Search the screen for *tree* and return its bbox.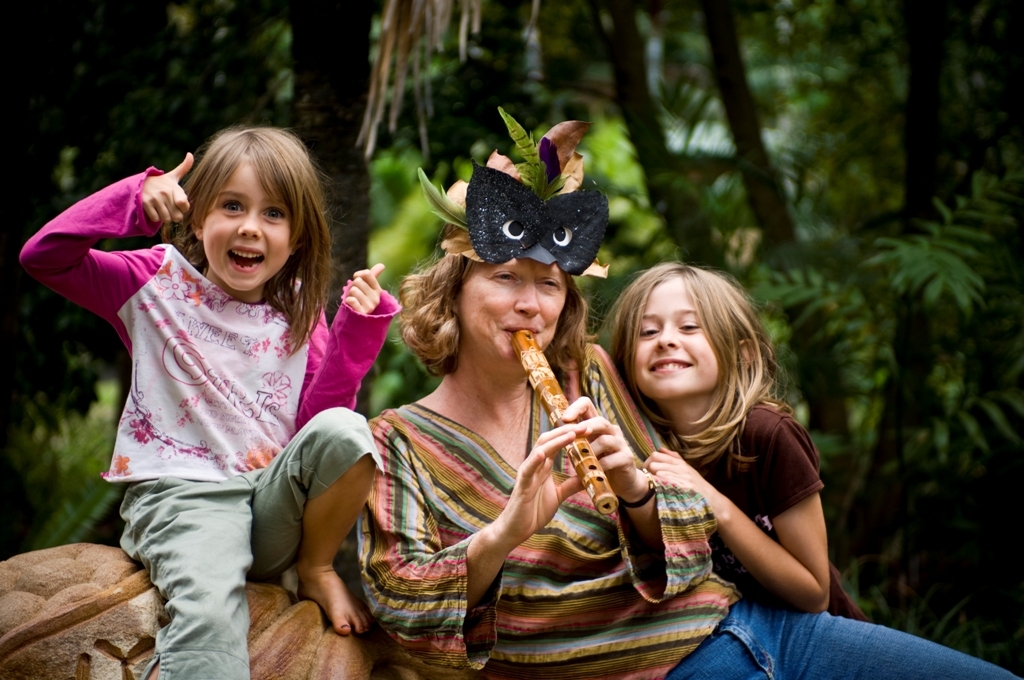
Found: rect(331, 0, 1023, 679).
